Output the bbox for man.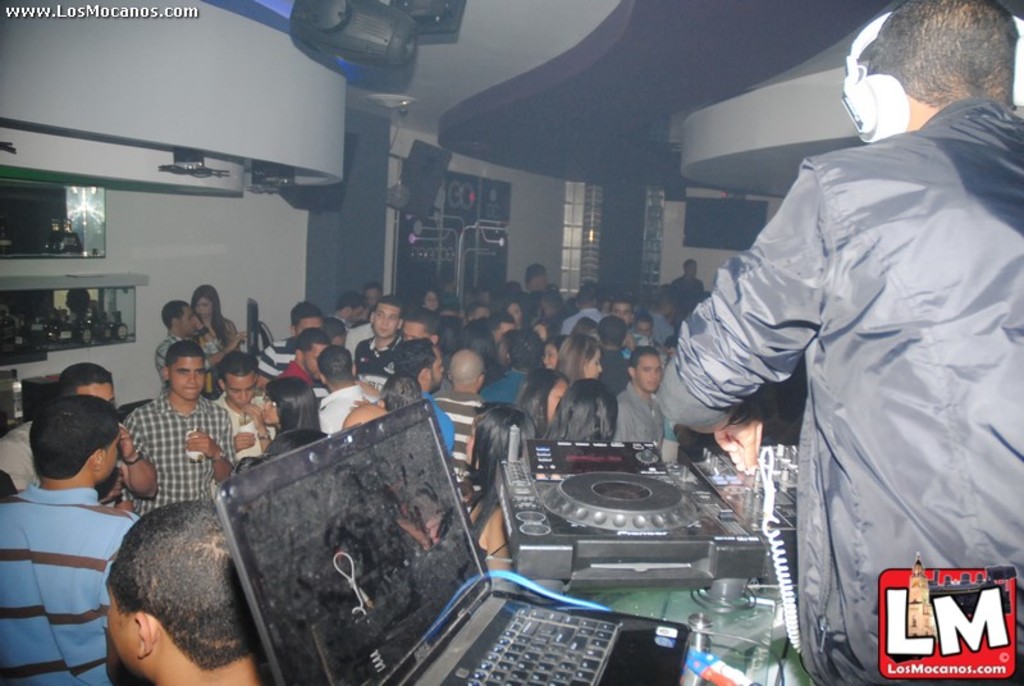
<bbox>673, 256, 714, 316</bbox>.
